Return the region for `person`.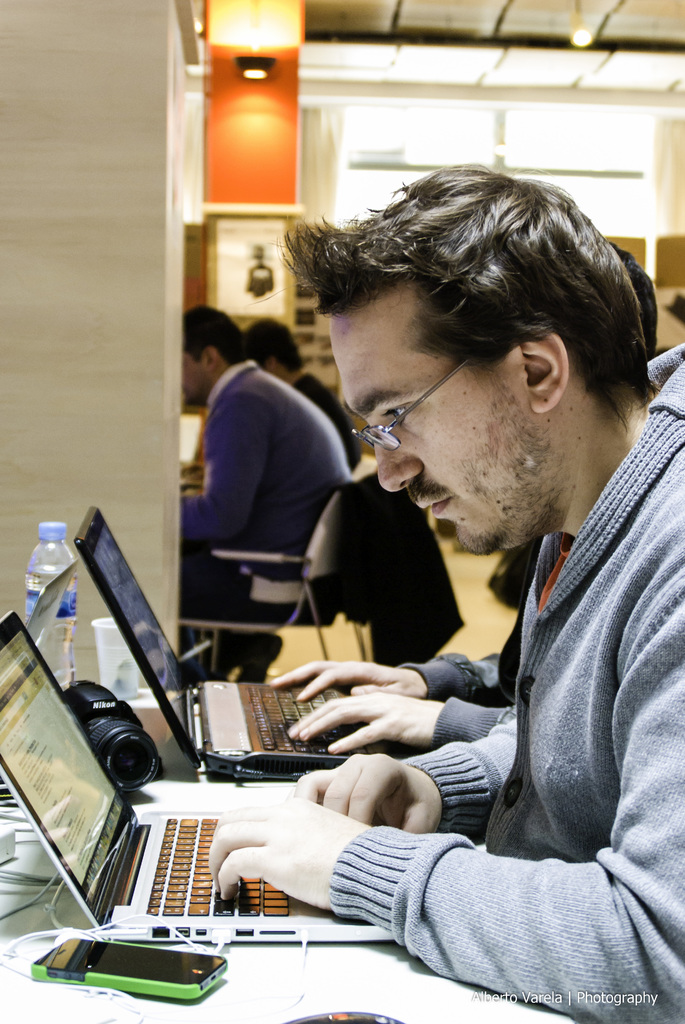
162:300:354:701.
